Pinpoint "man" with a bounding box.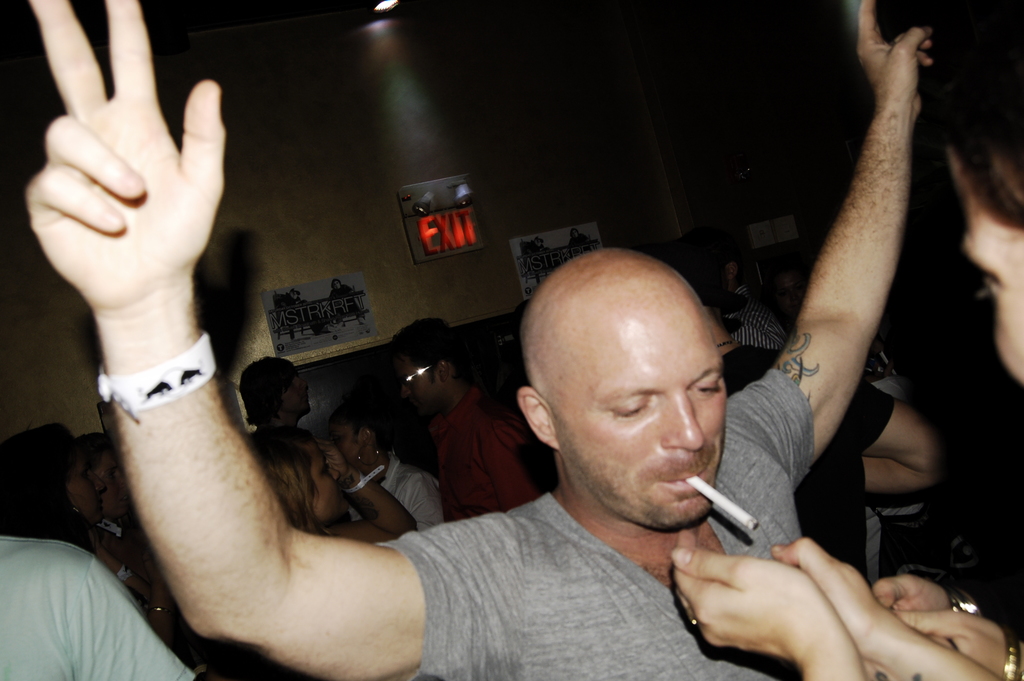
[left=327, top=388, right=438, bottom=535].
